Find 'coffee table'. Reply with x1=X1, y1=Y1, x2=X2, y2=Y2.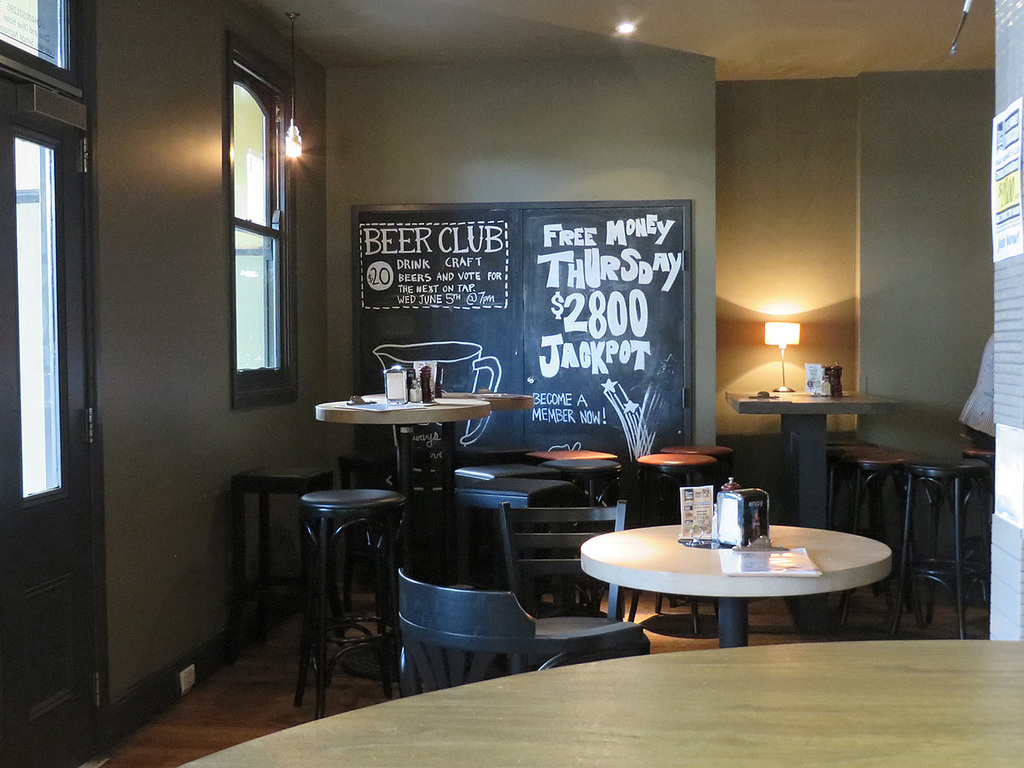
x1=171, y1=636, x2=1023, y2=767.
